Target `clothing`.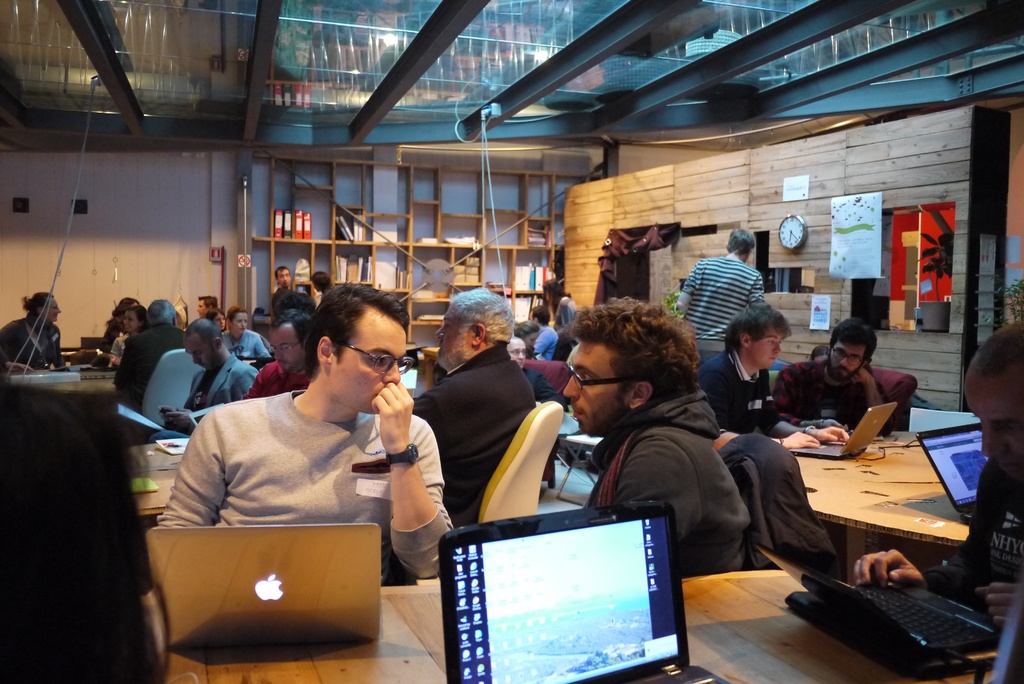
Target region: 244/364/314/396.
